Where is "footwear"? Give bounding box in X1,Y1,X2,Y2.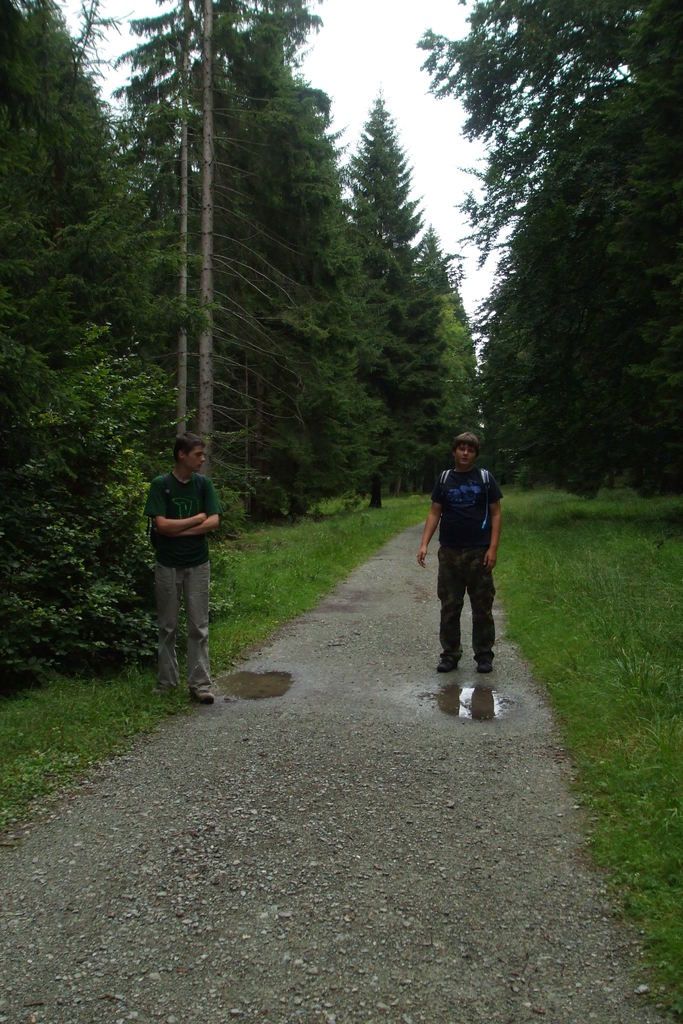
188,687,211,706.
